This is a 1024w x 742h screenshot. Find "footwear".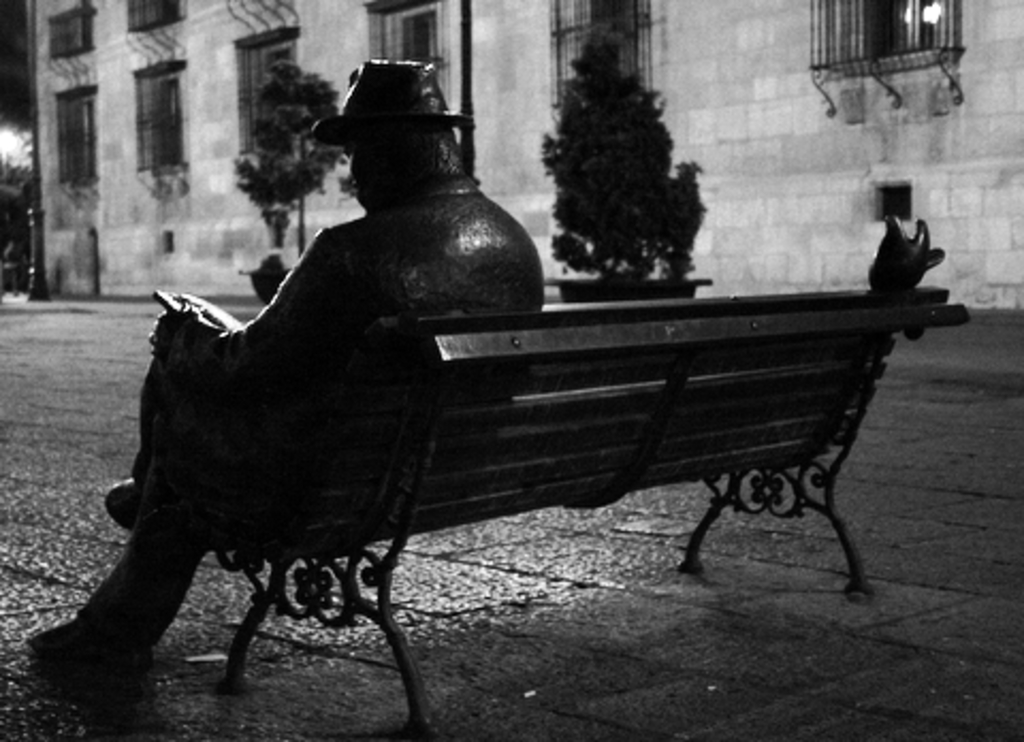
Bounding box: select_region(26, 606, 156, 689).
